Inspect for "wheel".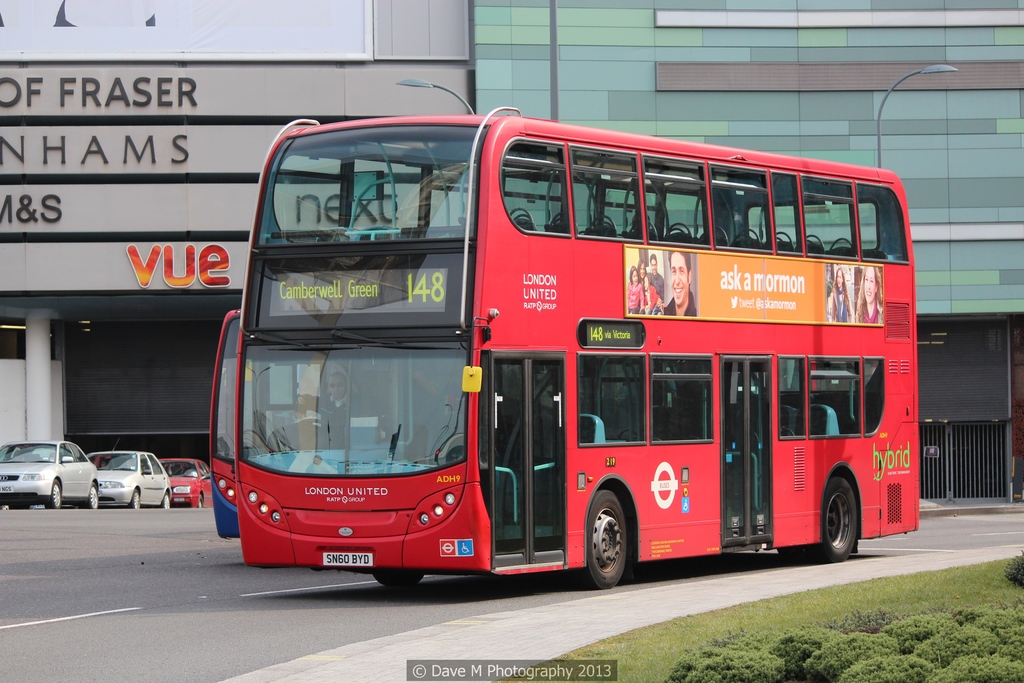
Inspection: (x1=161, y1=493, x2=170, y2=509).
